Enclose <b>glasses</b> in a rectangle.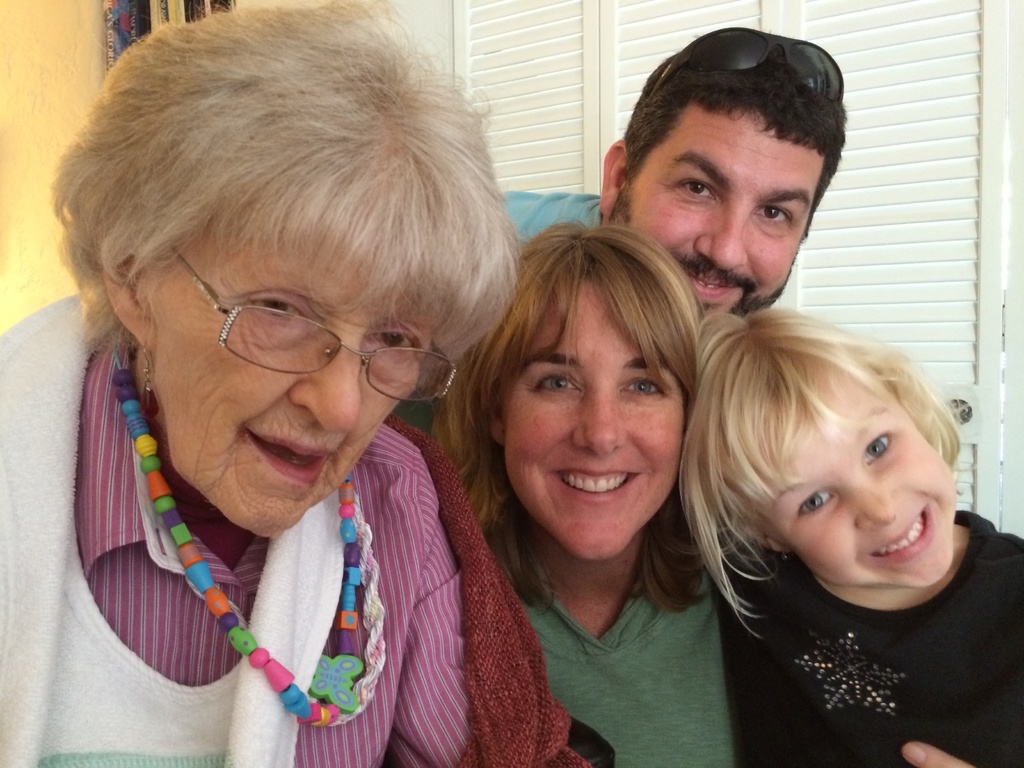
bbox(176, 246, 456, 403).
